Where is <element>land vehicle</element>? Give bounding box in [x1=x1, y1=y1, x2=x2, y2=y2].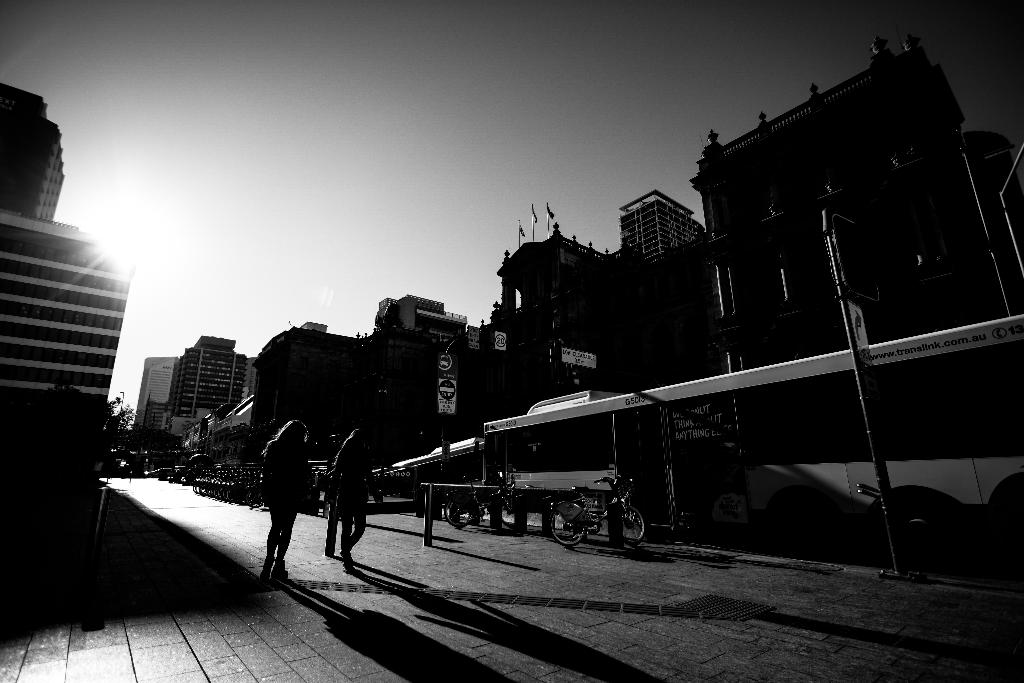
[x1=141, y1=462, x2=178, y2=479].
